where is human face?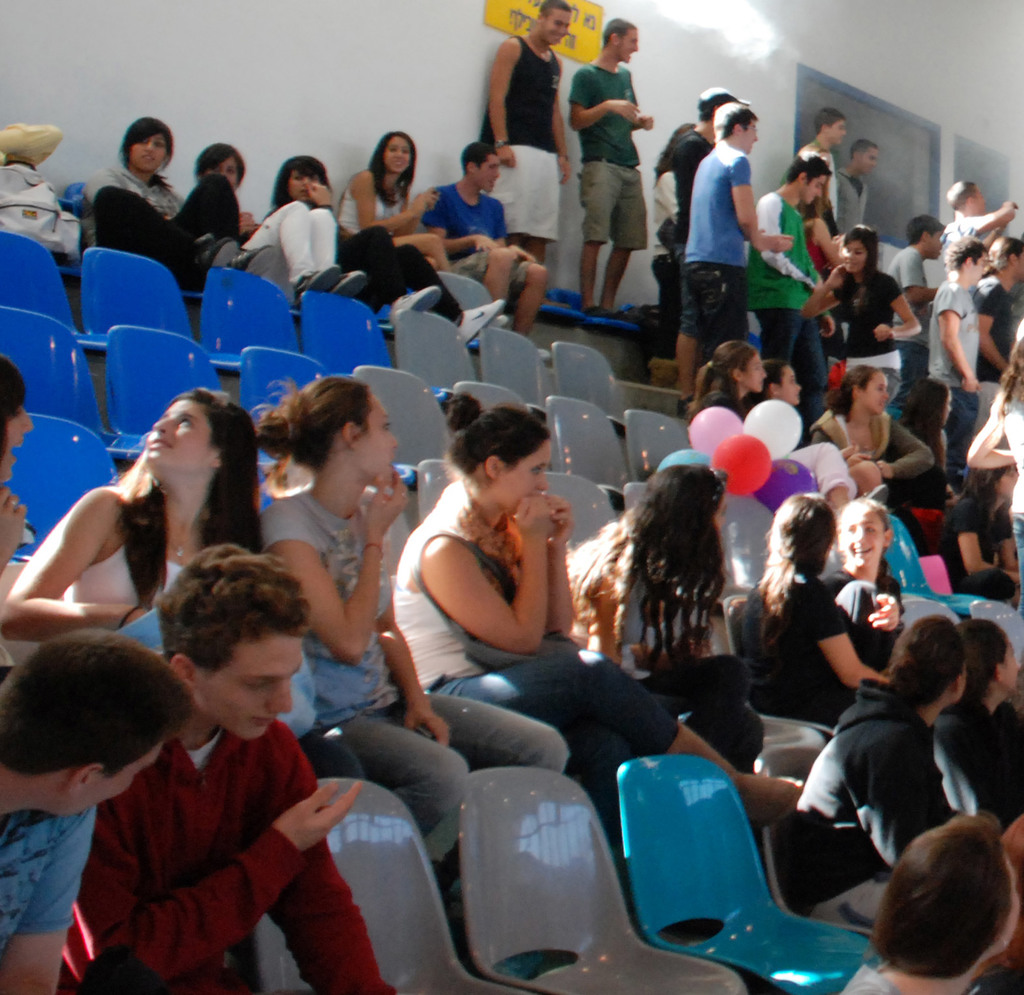
[x1=290, y1=170, x2=305, y2=203].
